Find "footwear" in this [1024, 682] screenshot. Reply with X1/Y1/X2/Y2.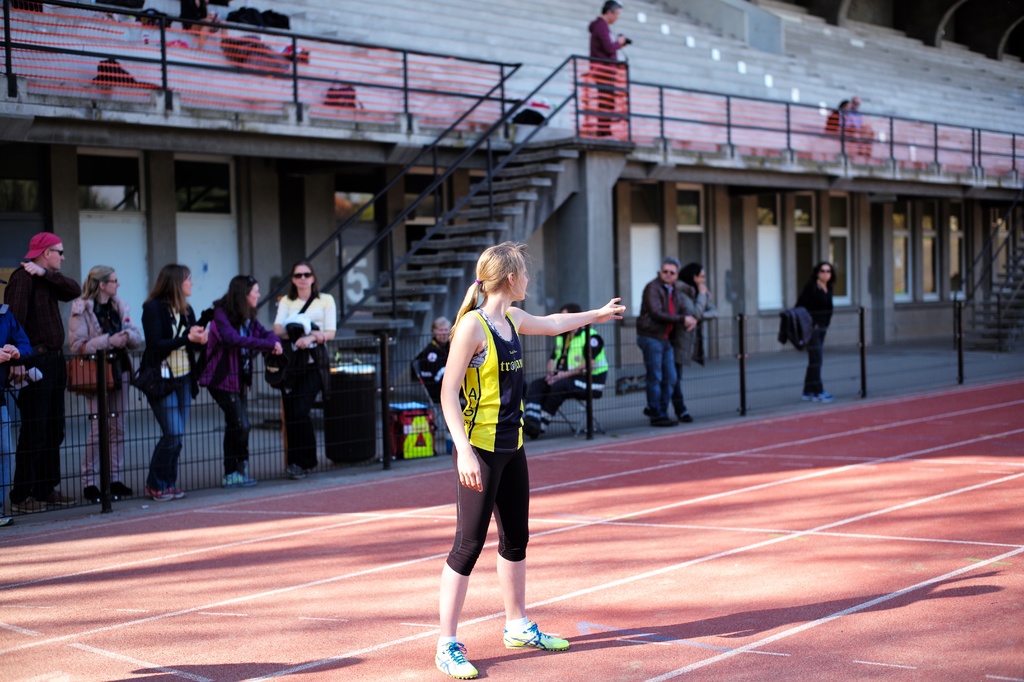
288/464/307/479.
